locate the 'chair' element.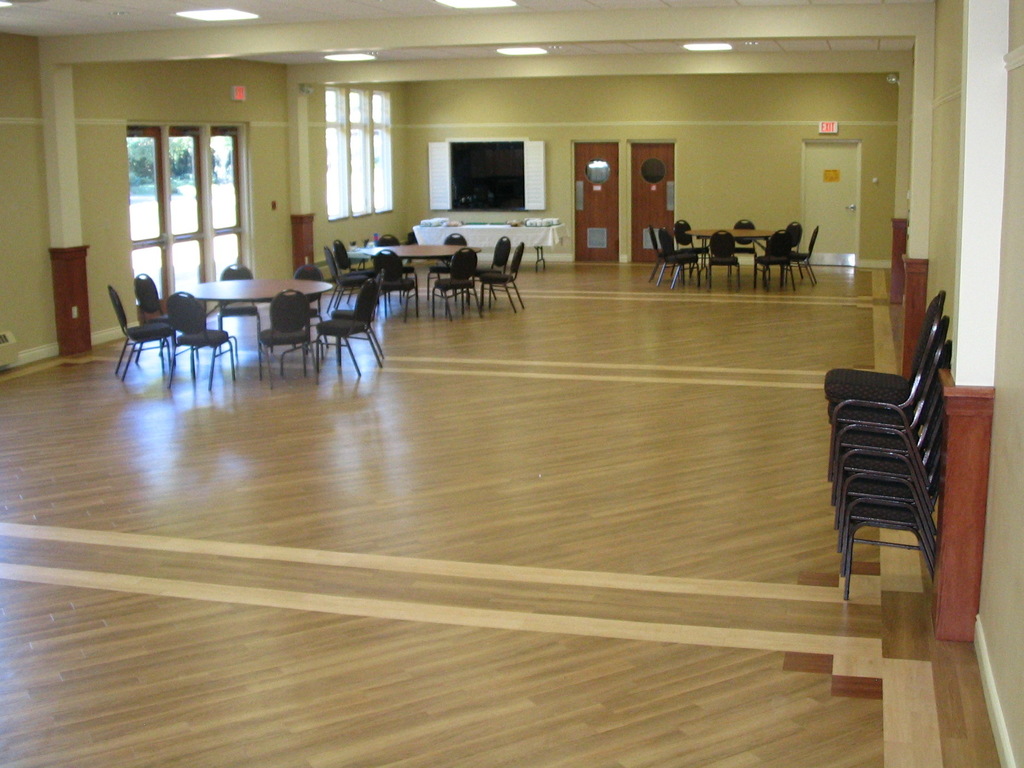
Element bbox: box(333, 238, 349, 279).
